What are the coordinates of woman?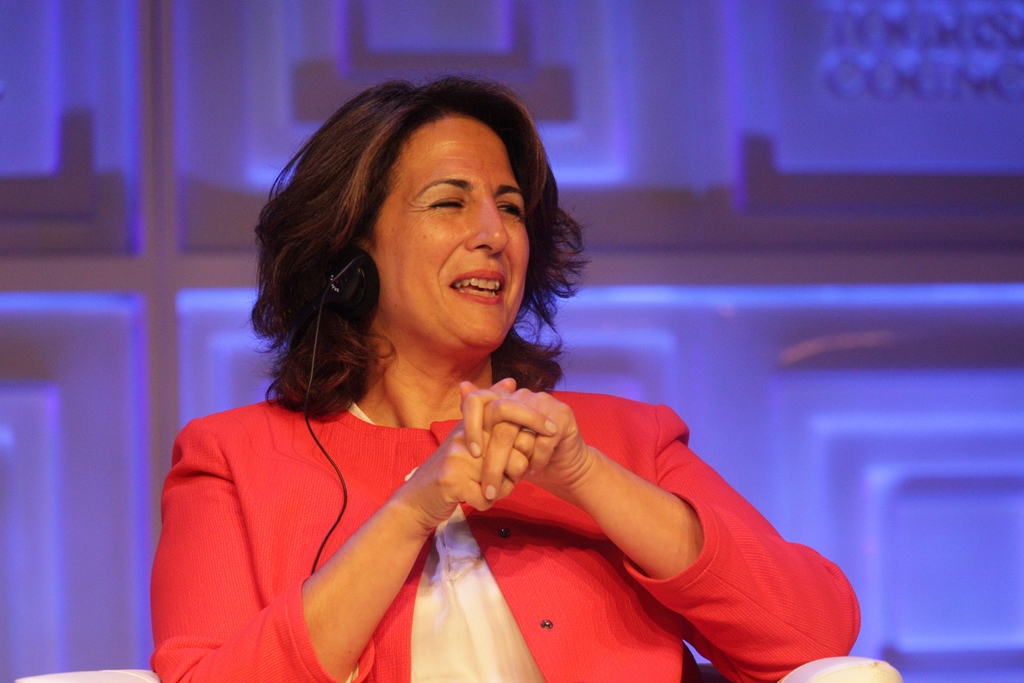
l=160, t=85, r=786, b=682.
